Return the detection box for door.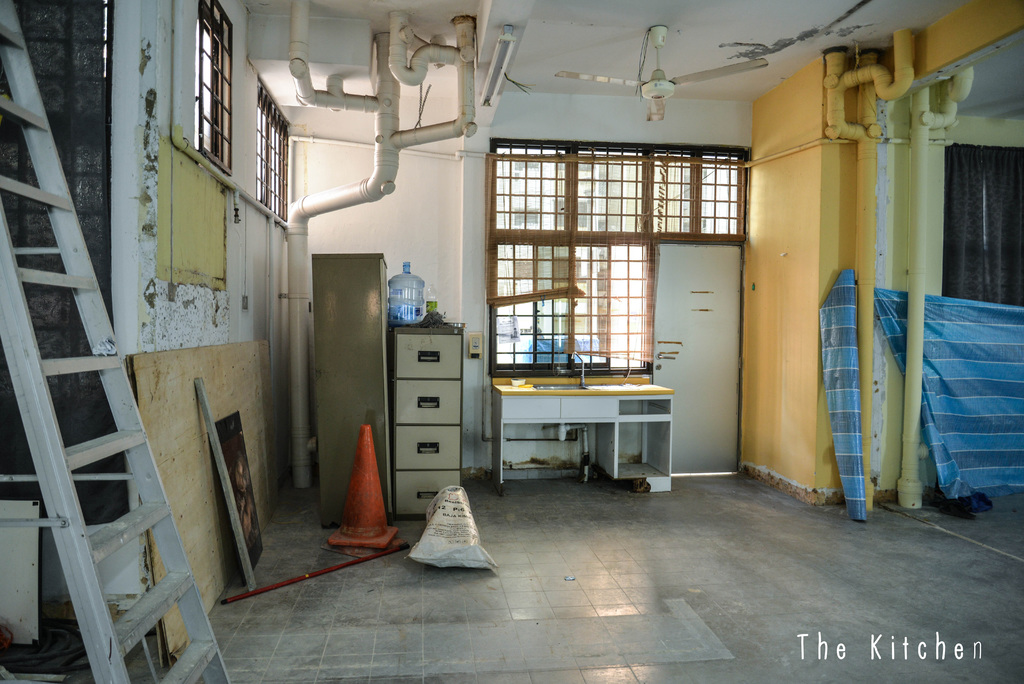
667:215:749:484.
